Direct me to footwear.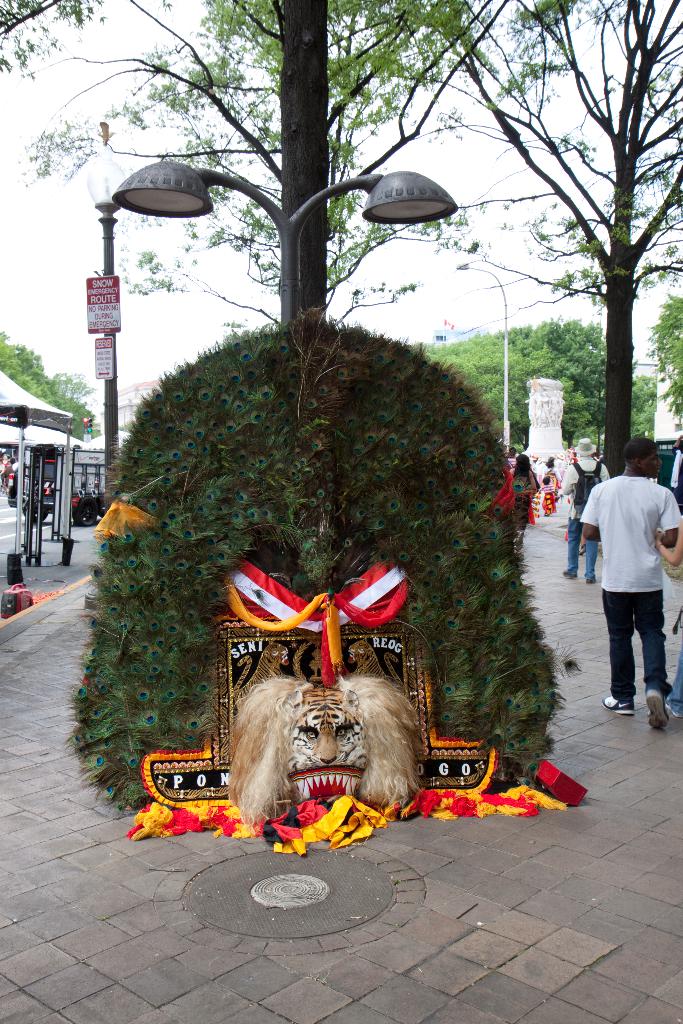
Direction: (x1=587, y1=575, x2=599, y2=586).
